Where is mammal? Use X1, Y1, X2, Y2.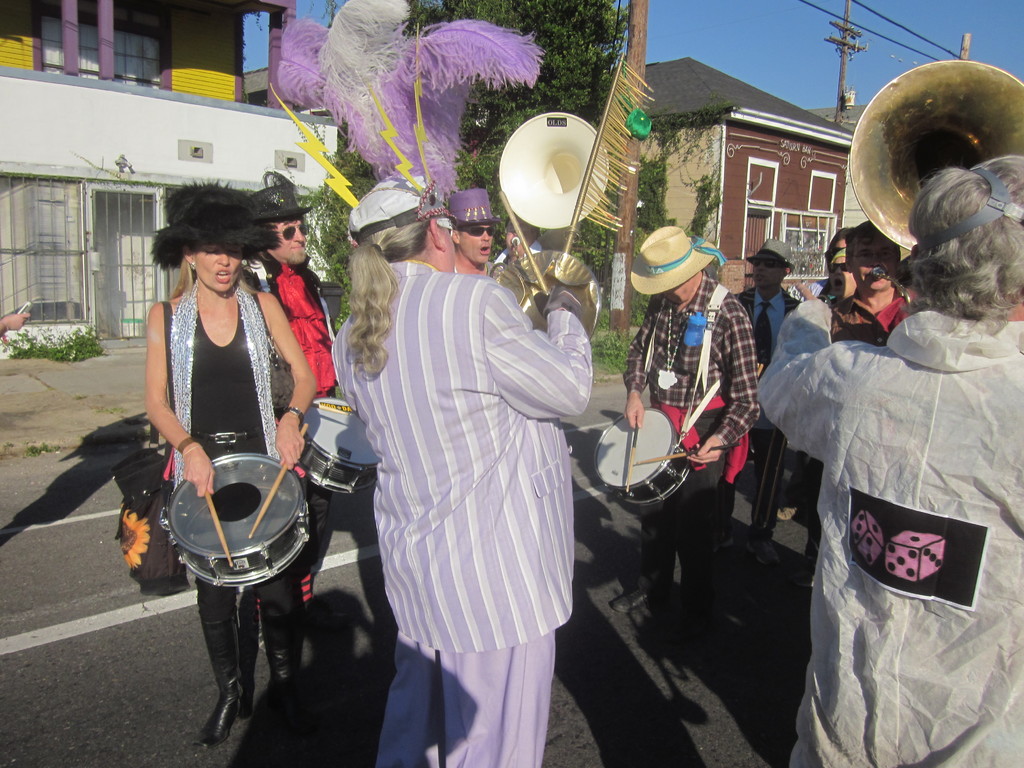
756, 151, 1023, 767.
